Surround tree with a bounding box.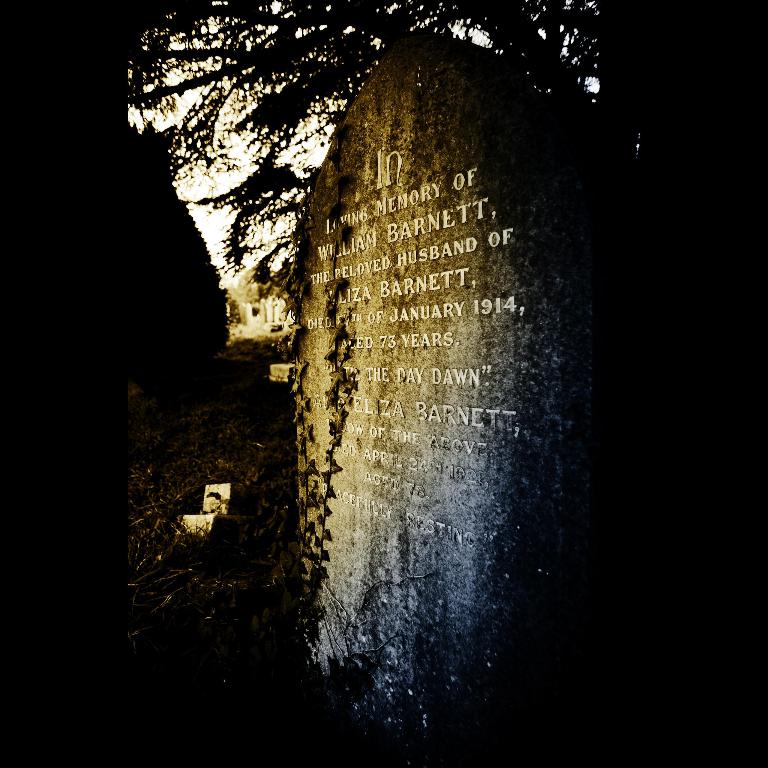
<box>124,3,602,317</box>.
